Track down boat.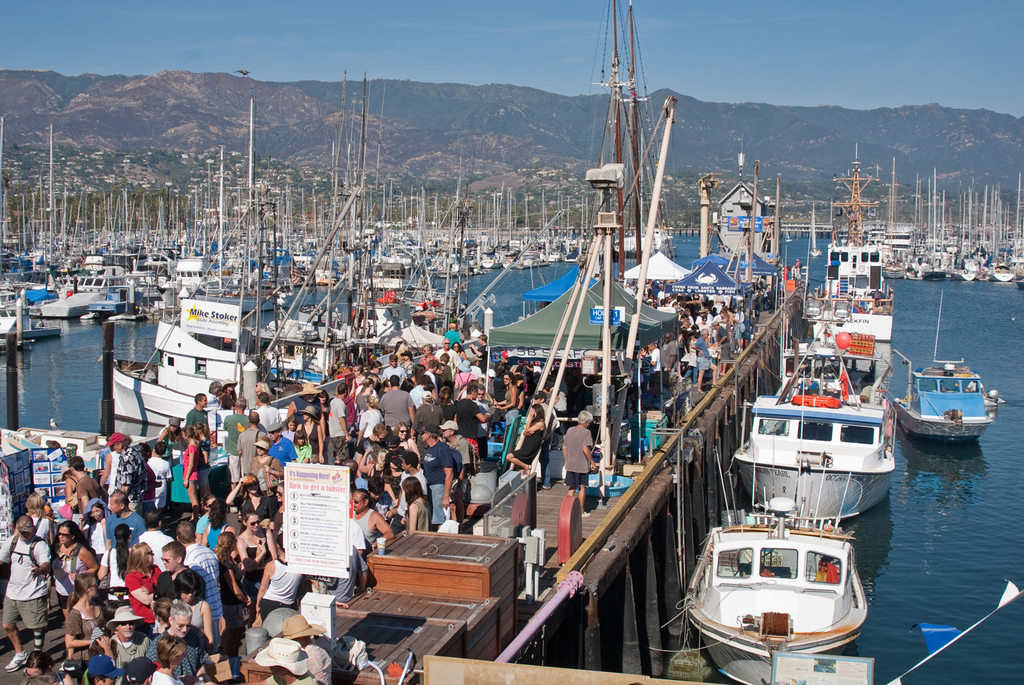
Tracked to 672:484:885:667.
